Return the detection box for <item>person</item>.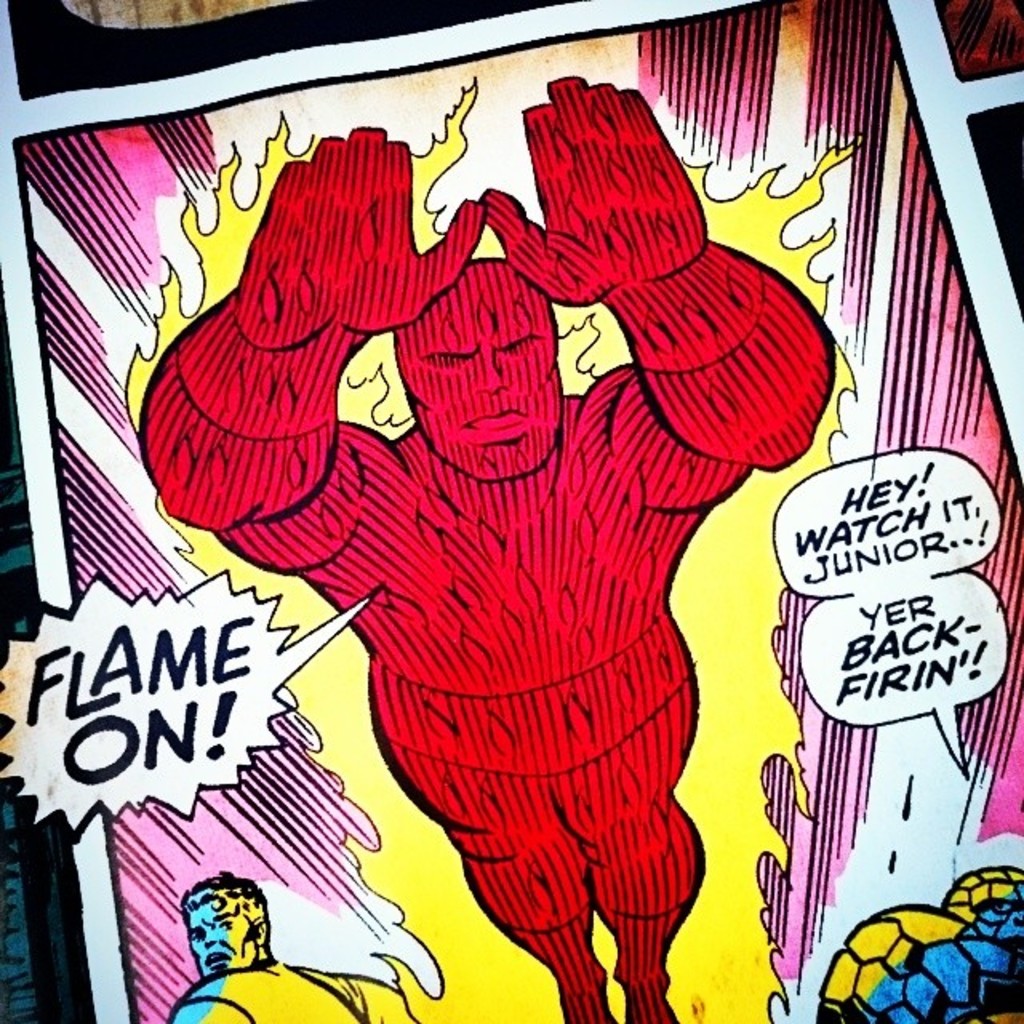
(left=178, top=875, right=370, bottom=1022).
